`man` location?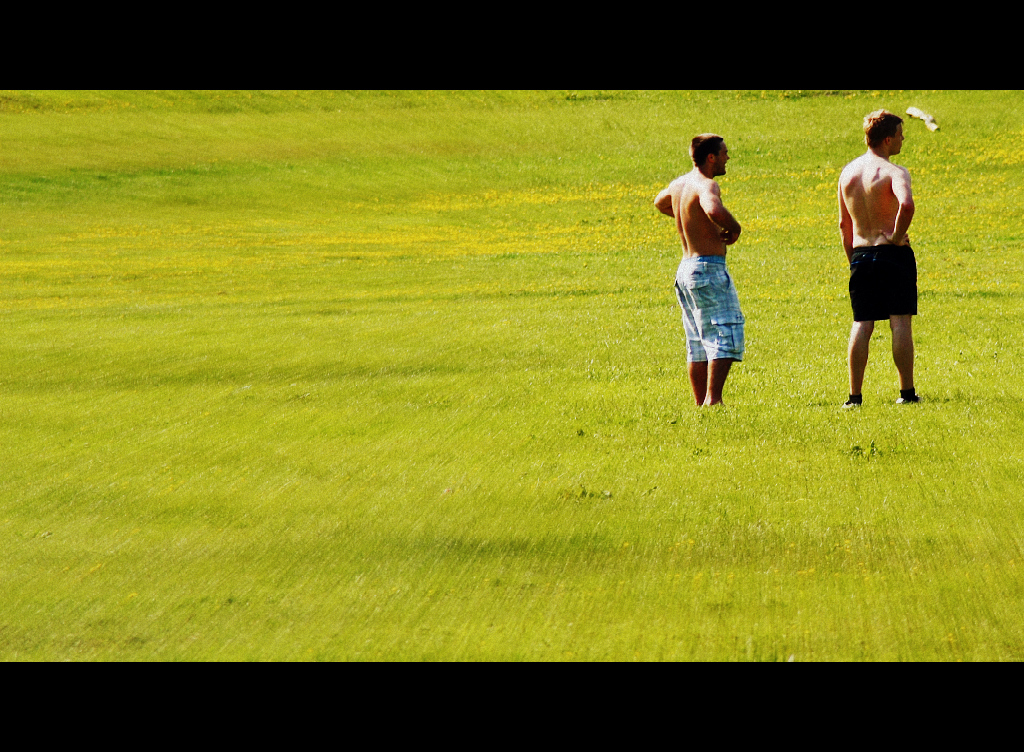
[x1=651, y1=135, x2=741, y2=409]
